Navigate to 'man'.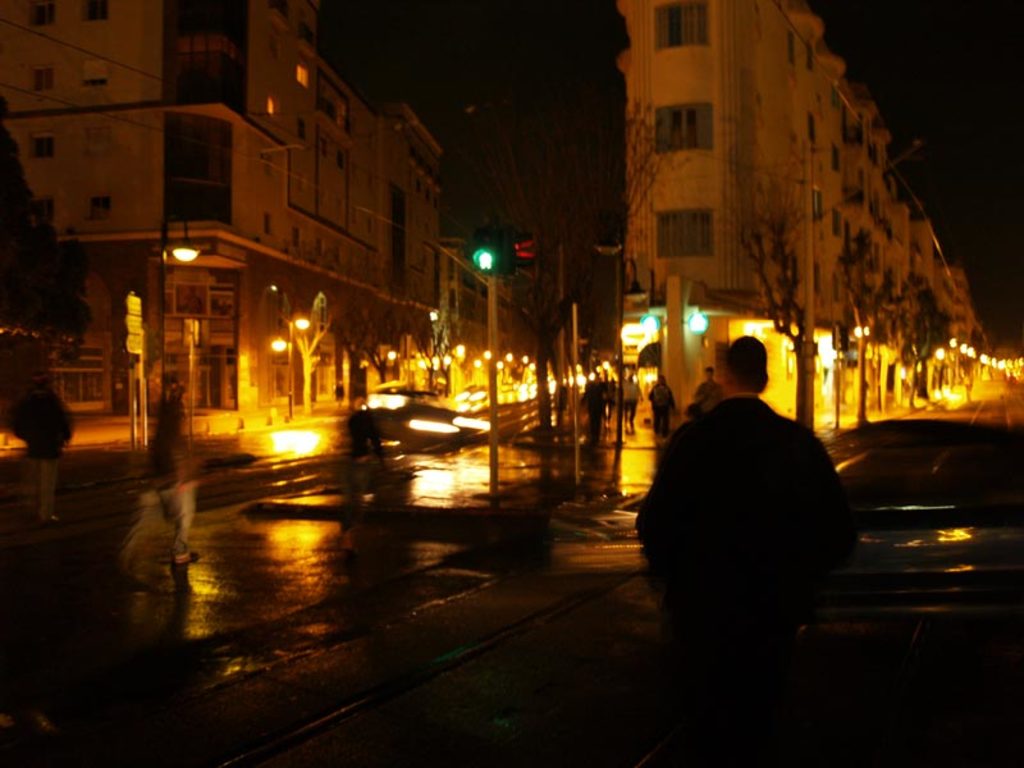
Navigation target: <box>620,370,646,430</box>.
